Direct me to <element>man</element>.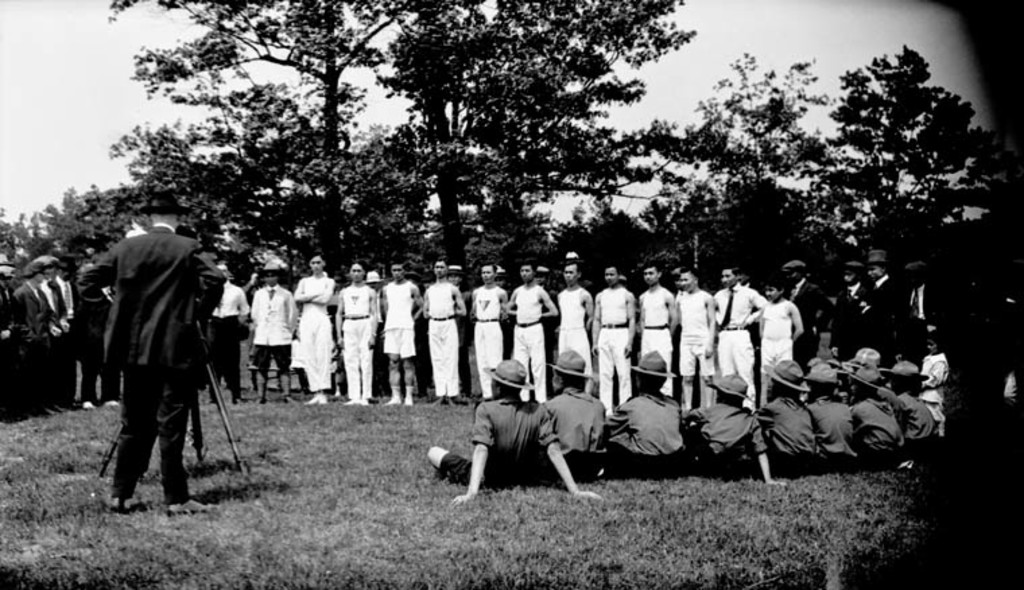
Direction: select_region(209, 263, 247, 396).
